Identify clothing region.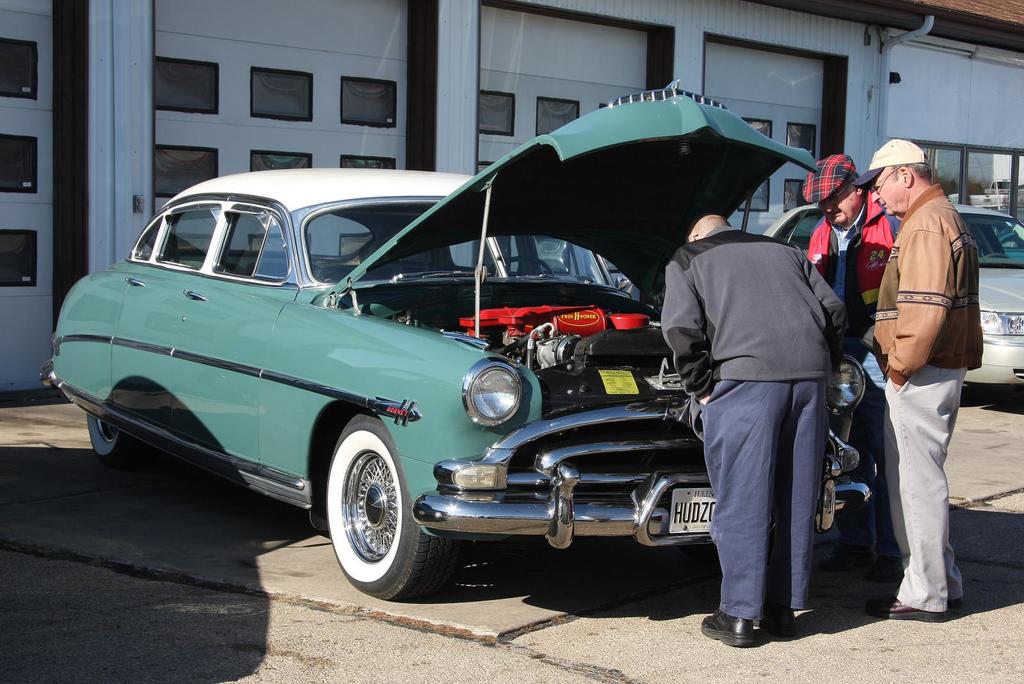
Region: (806,188,899,341).
